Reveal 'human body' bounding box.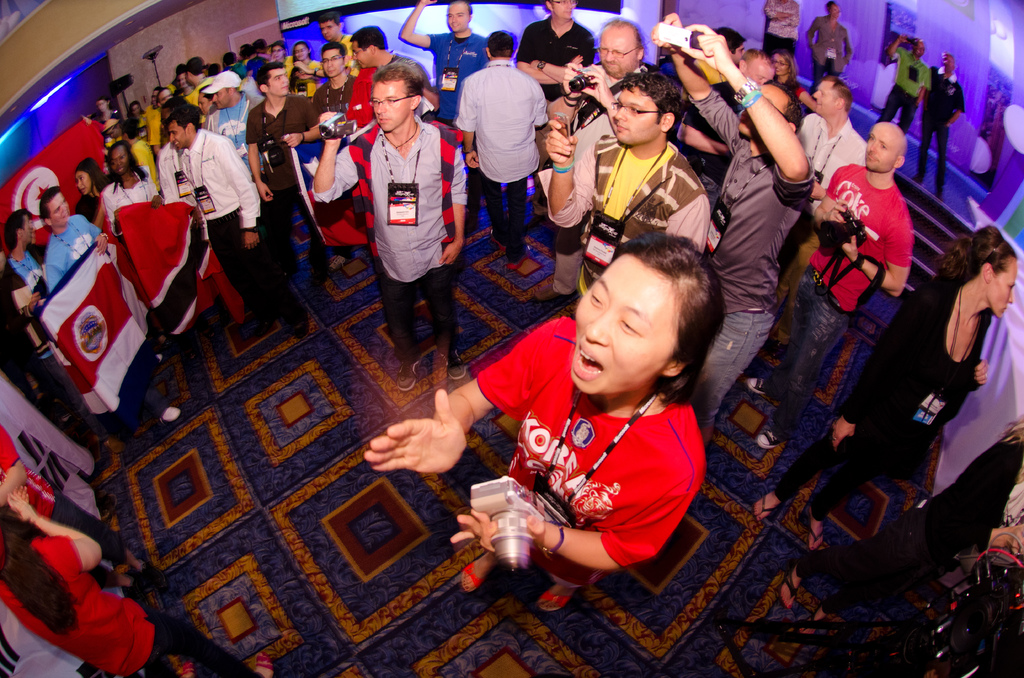
Revealed: (172,103,312,336).
